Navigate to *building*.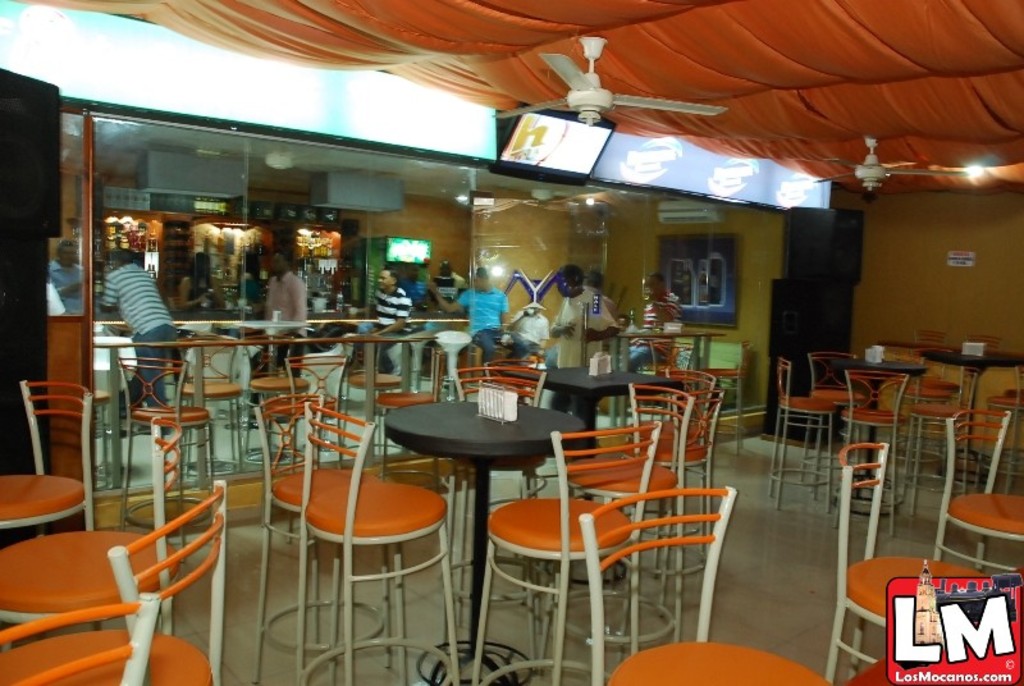
Navigation target: pyautogui.locateOnScreen(0, 0, 1023, 685).
